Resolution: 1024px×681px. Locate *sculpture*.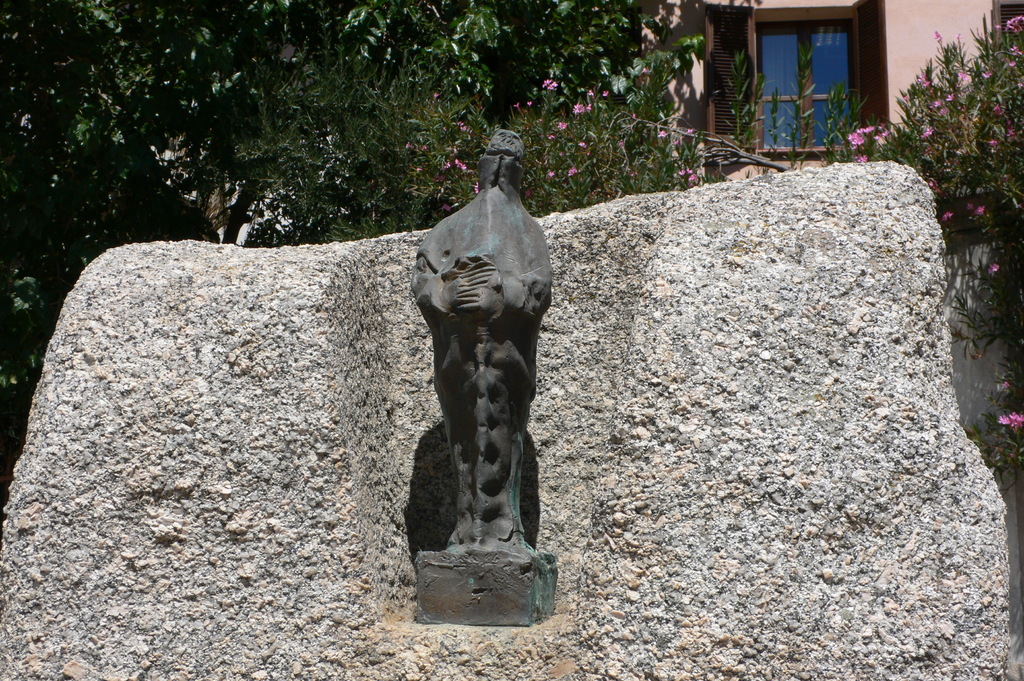
(left=398, top=112, right=562, bottom=595).
